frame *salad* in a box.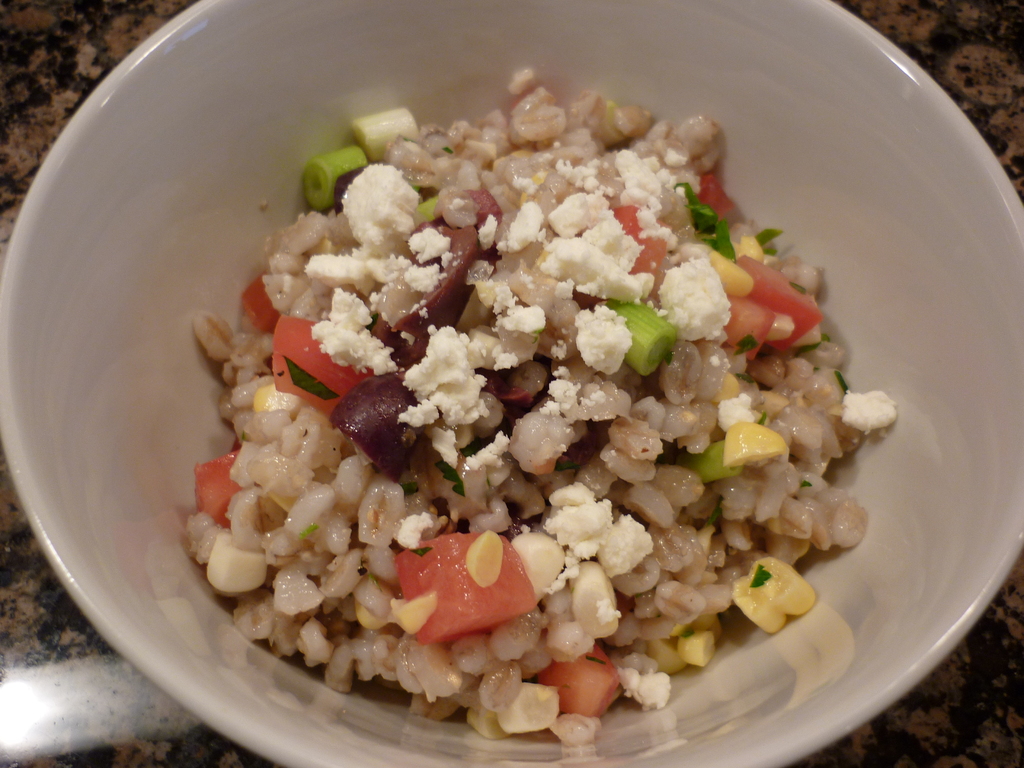
rect(176, 60, 890, 760).
